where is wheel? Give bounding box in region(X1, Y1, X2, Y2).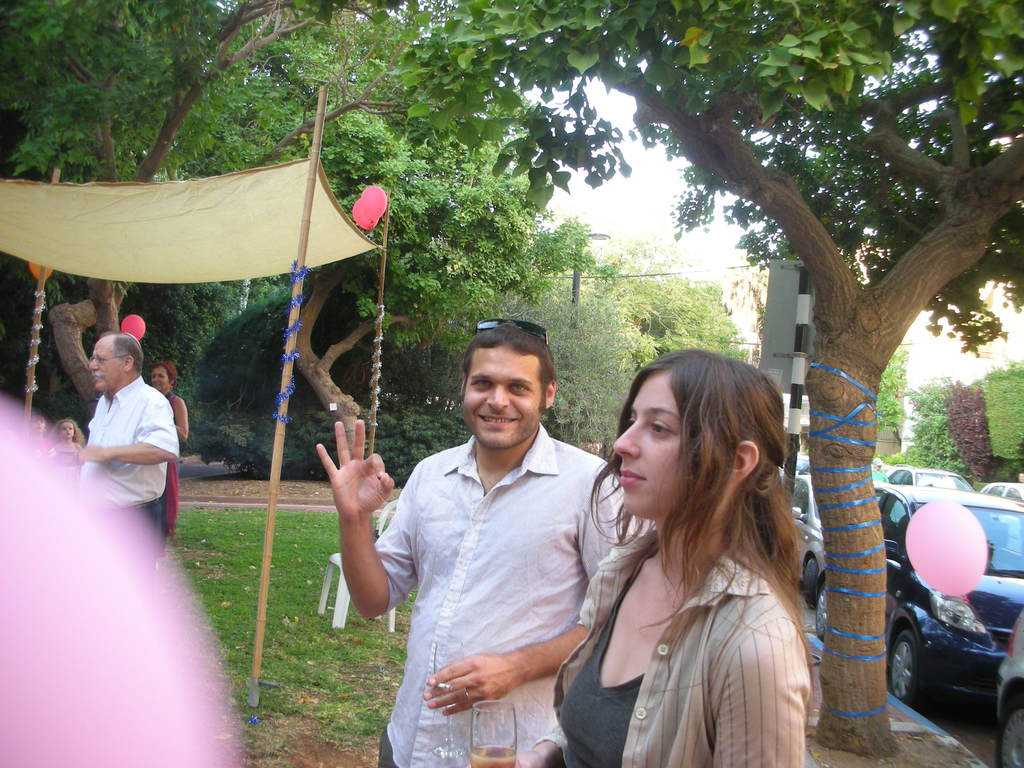
region(806, 557, 832, 607).
